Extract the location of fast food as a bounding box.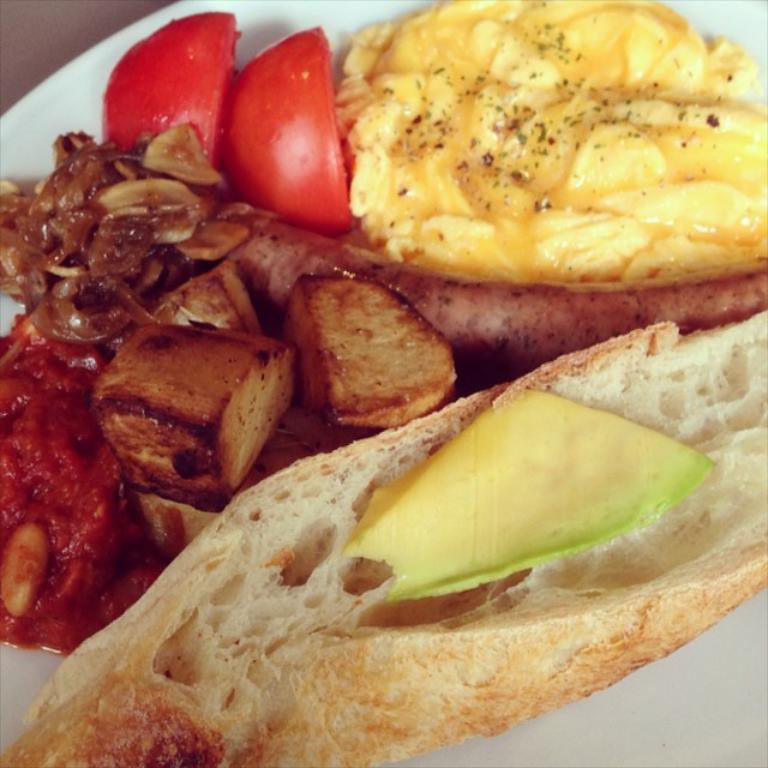
0, 305, 767, 767.
